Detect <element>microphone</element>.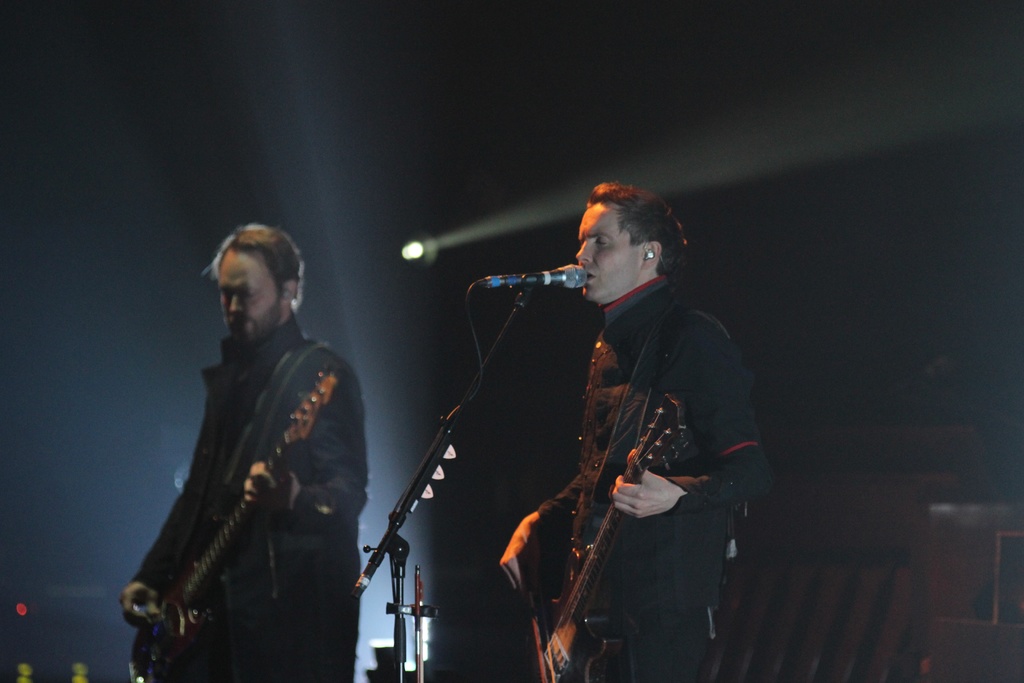
Detected at (left=477, top=262, right=593, bottom=287).
